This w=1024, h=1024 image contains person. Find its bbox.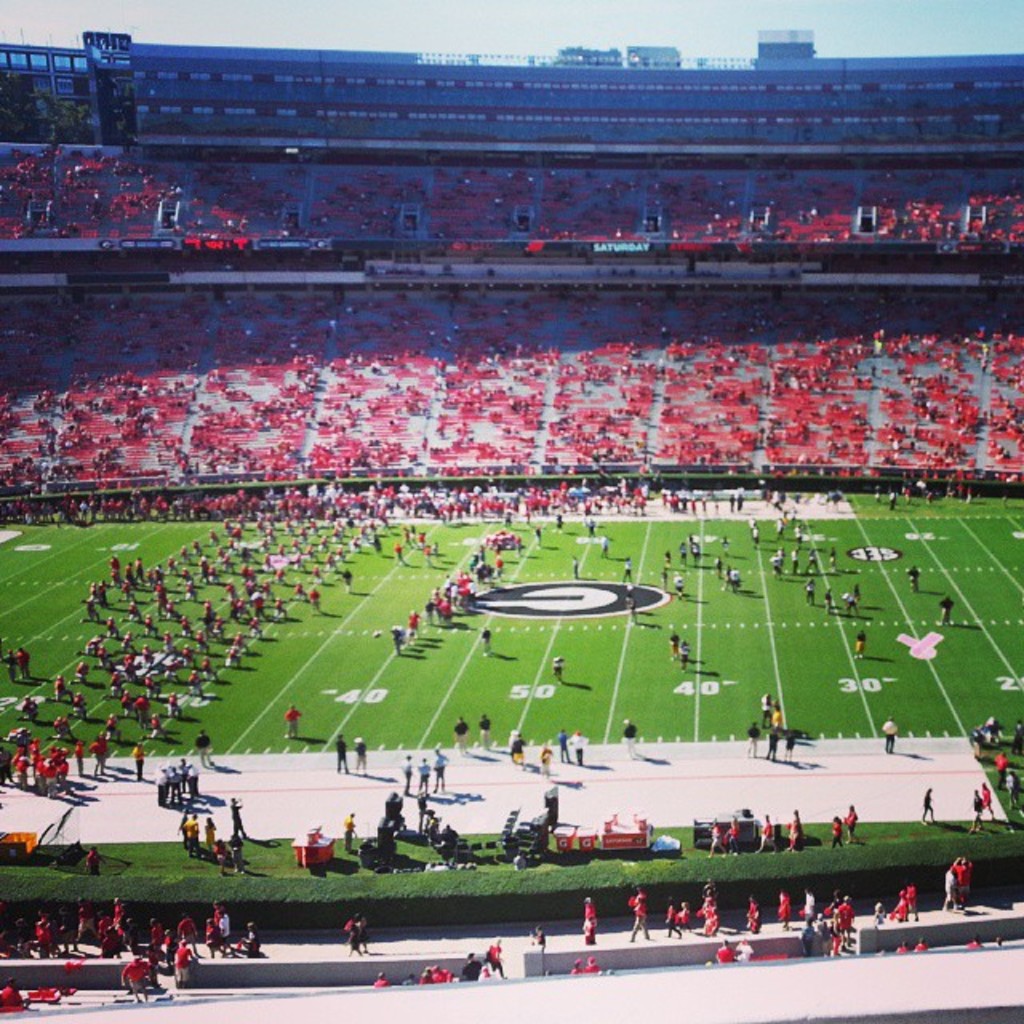
662 550 675 570.
